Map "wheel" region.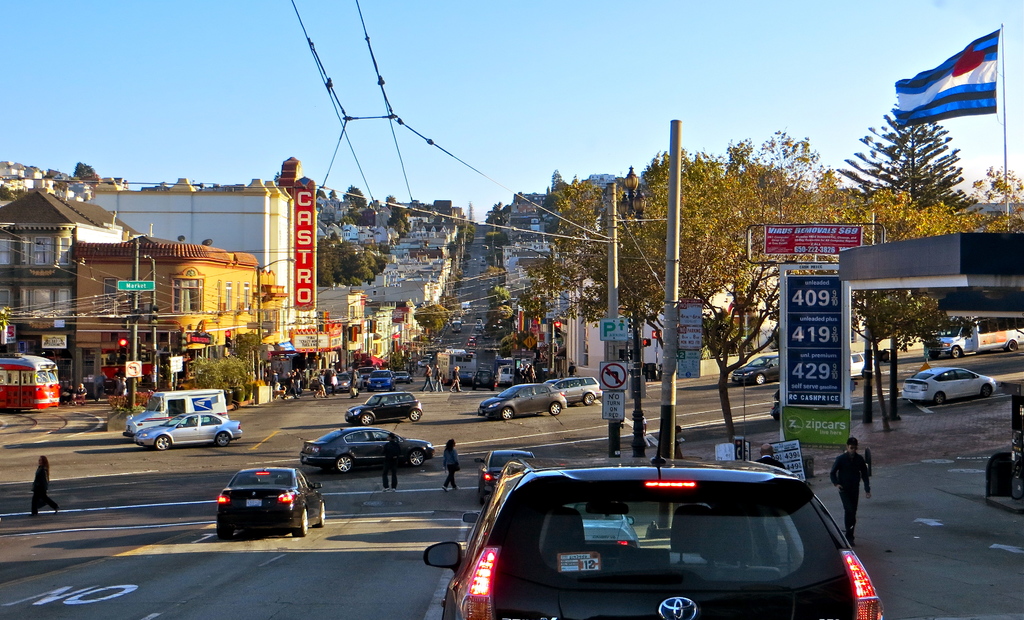
Mapped to rect(497, 405, 517, 422).
